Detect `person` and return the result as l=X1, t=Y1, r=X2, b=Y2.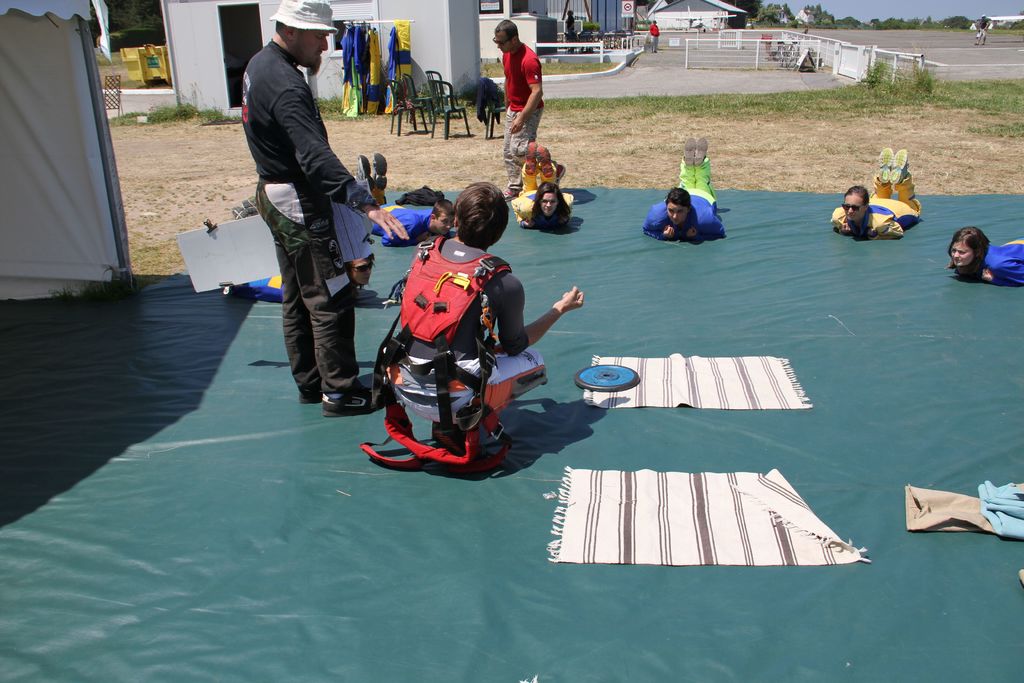
l=507, t=138, r=579, b=233.
